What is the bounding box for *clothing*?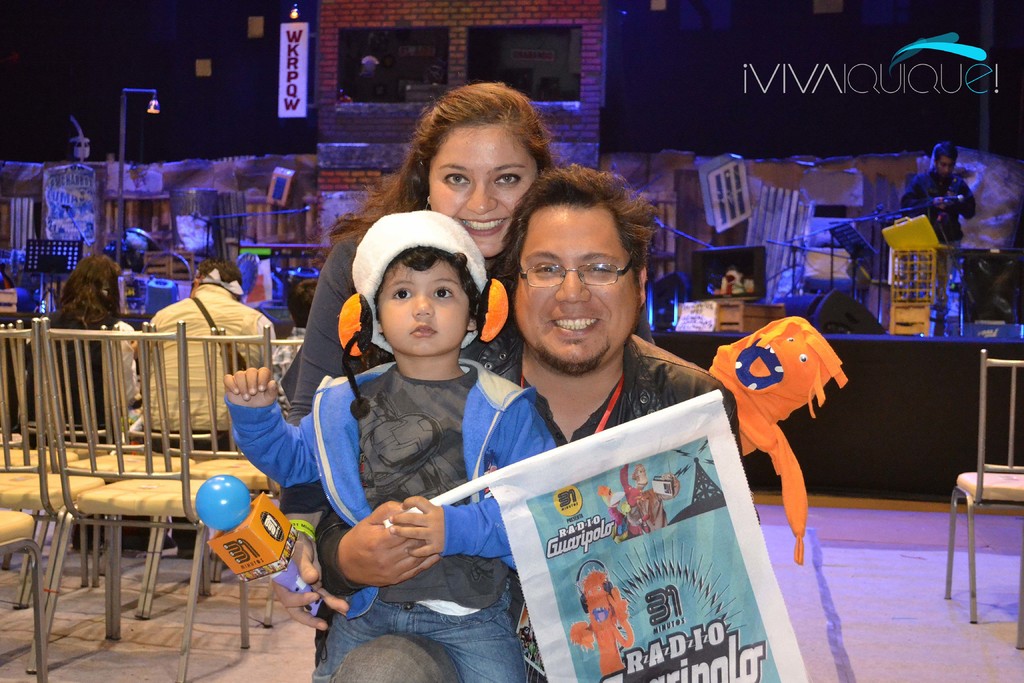
x1=221, y1=356, x2=570, y2=682.
